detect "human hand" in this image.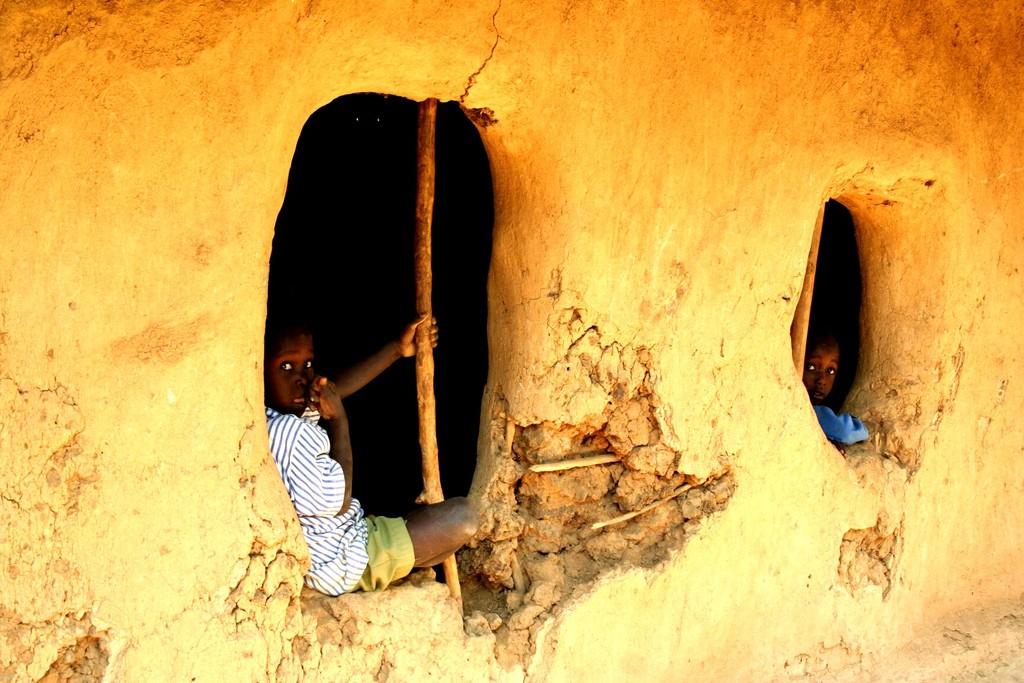
Detection: (left=294, top=374, right=345, bottom=422).
